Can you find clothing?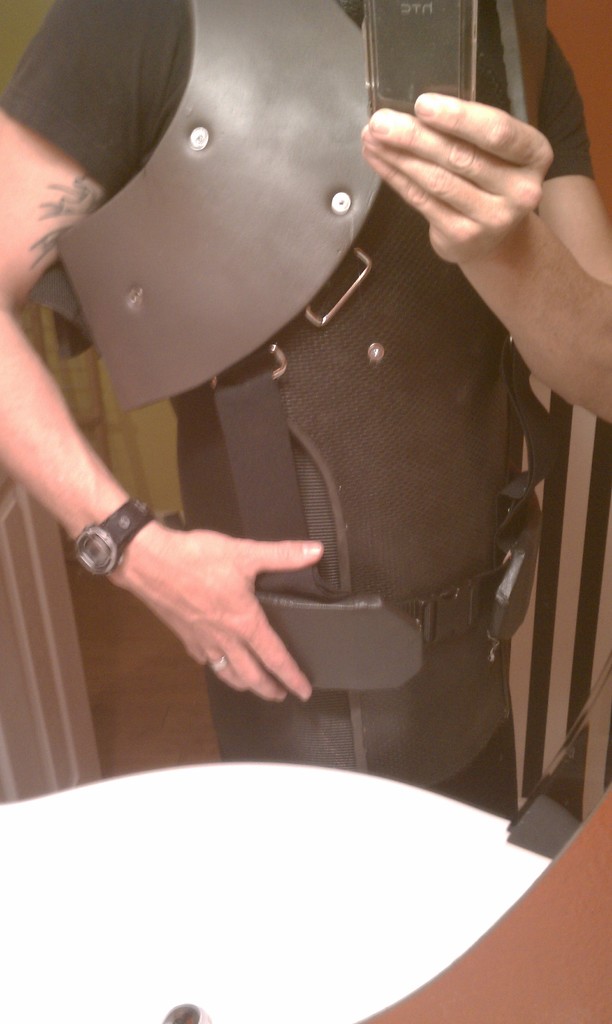
Yes, bounding box: {"x1": 33, "y1": 21, "x2": 556, "y2": 806}.
